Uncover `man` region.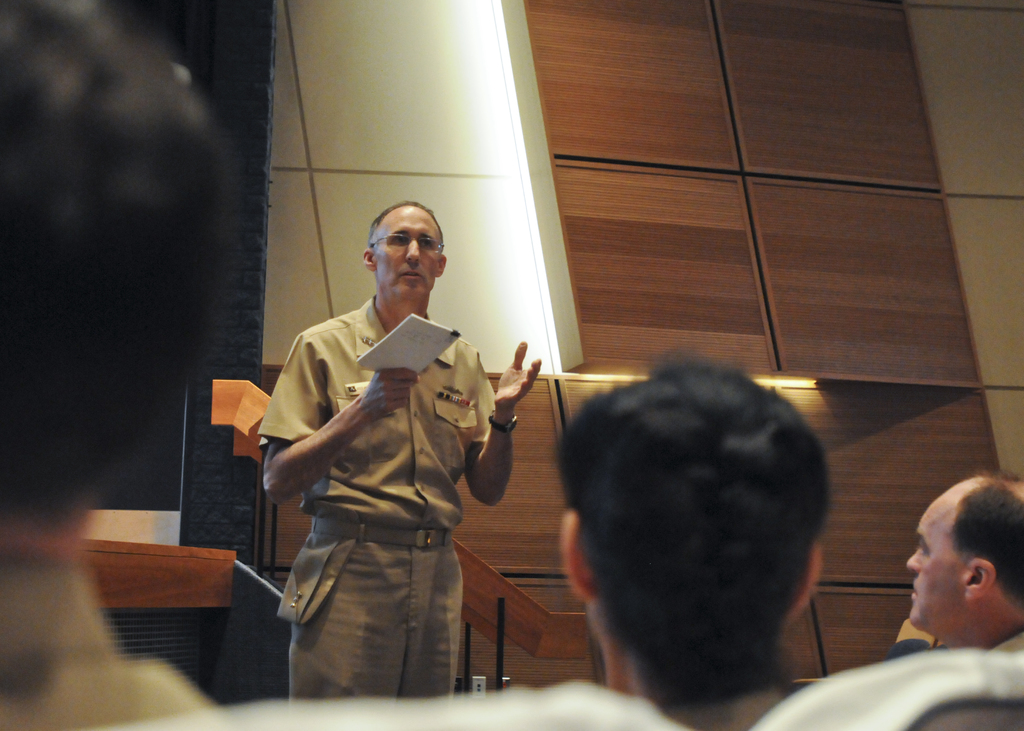
Uncovered: bbox(0, 0, 260, 730).
